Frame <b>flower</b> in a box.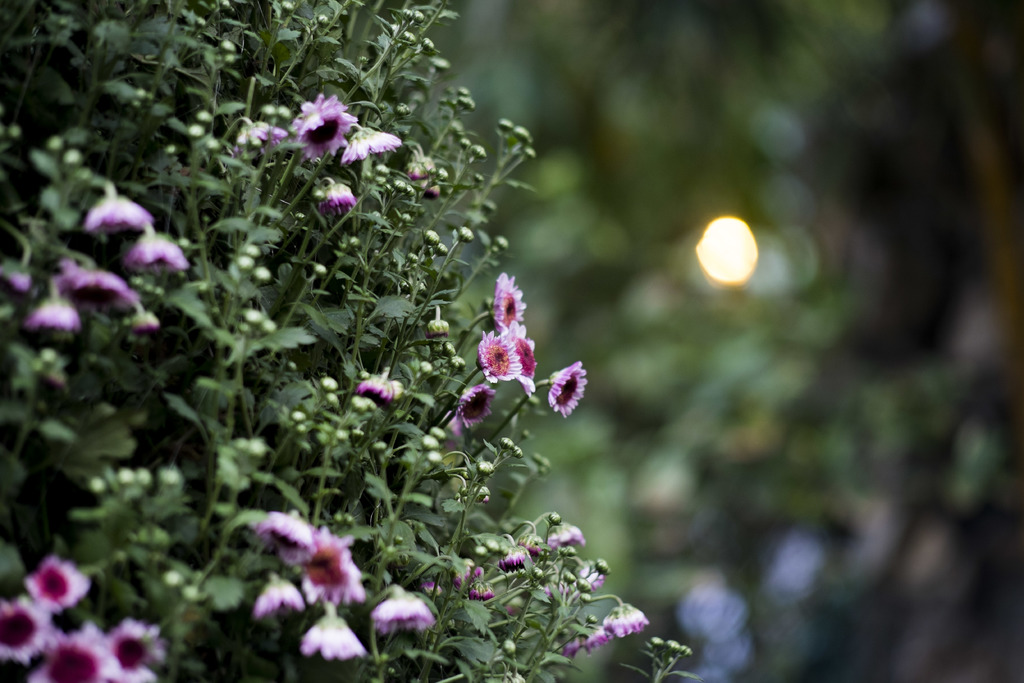
bbox(551, 362, 585, 416).
